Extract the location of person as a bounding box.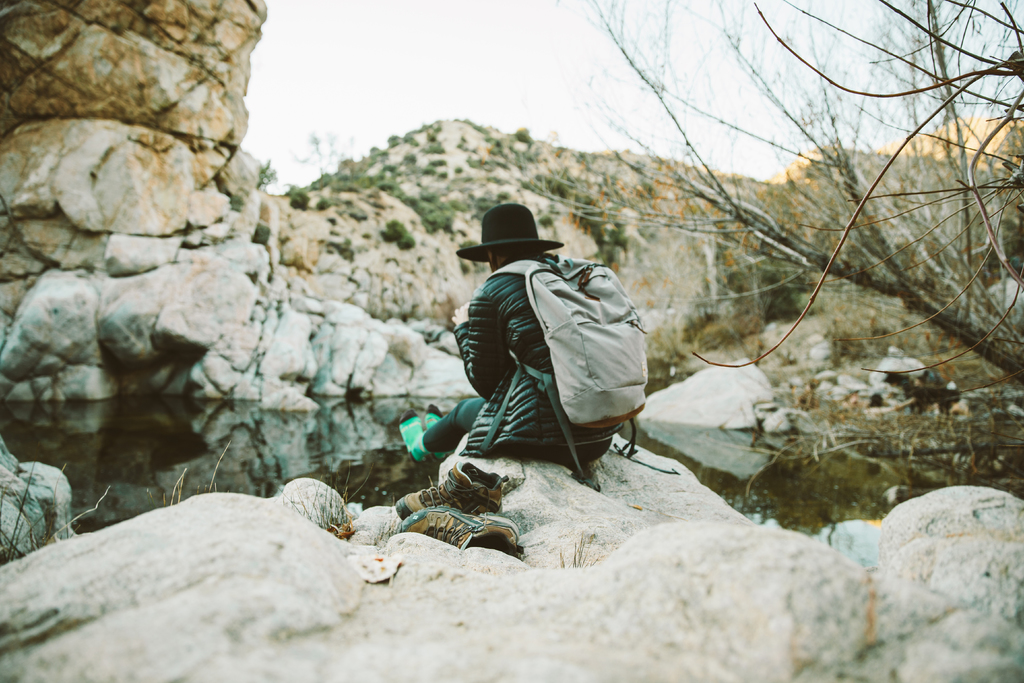
431 229 662 536.
